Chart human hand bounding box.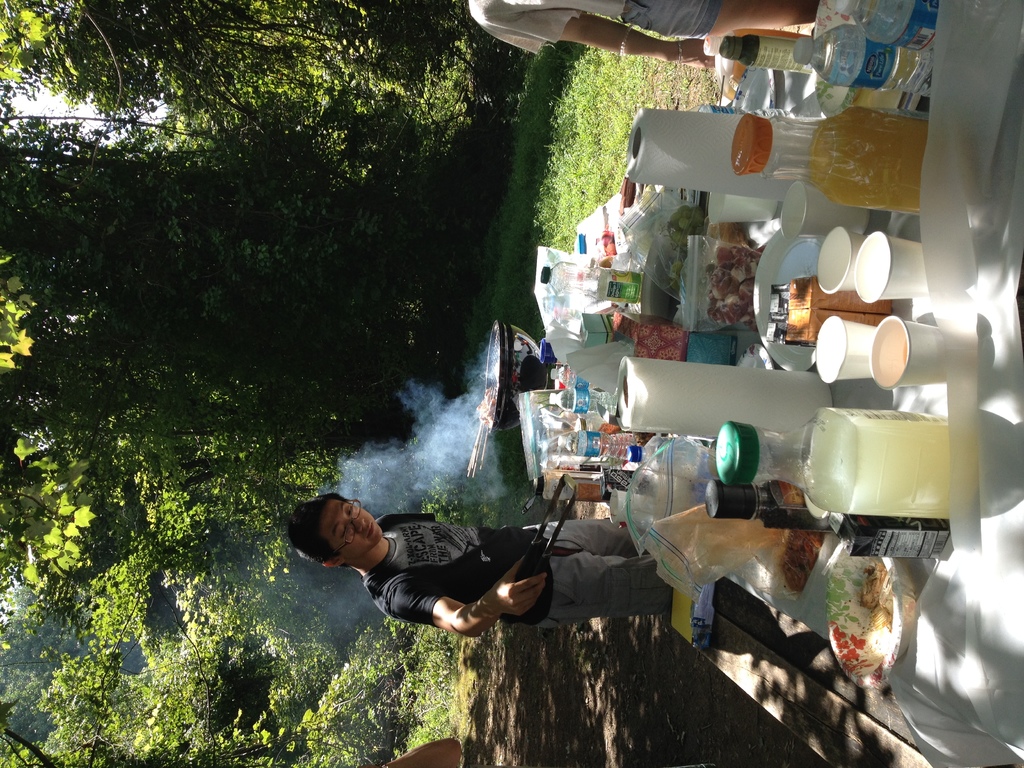
Charted: (675, 40, 715, 70).
